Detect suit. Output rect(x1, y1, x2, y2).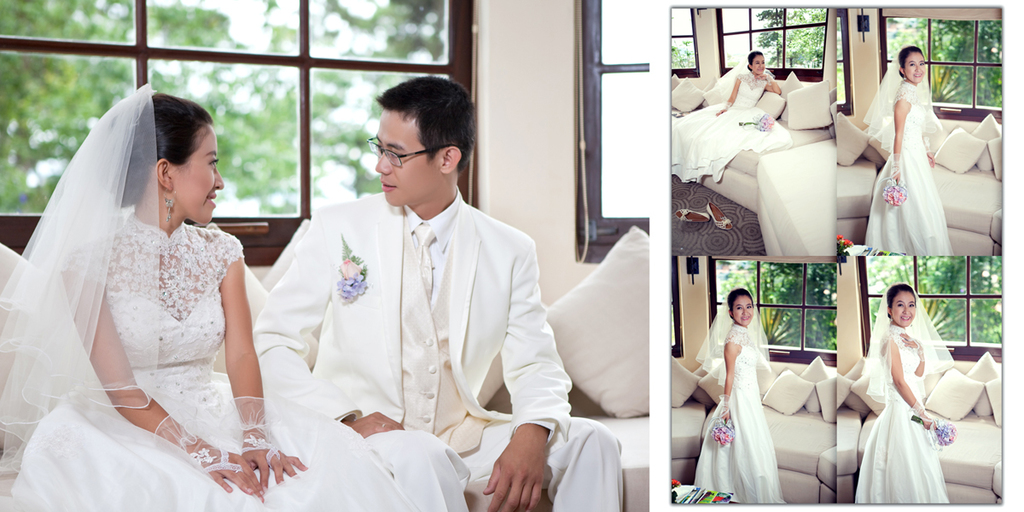
rect(245, 198, 629, 511).
